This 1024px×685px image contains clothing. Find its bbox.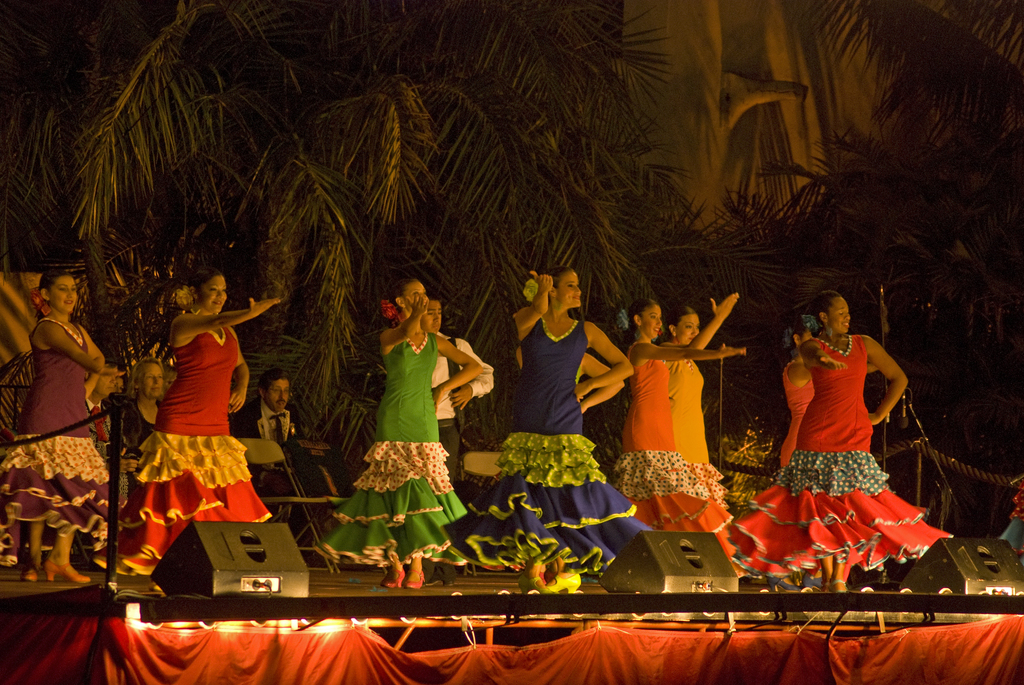
detection(0, 315, 108, 534).
